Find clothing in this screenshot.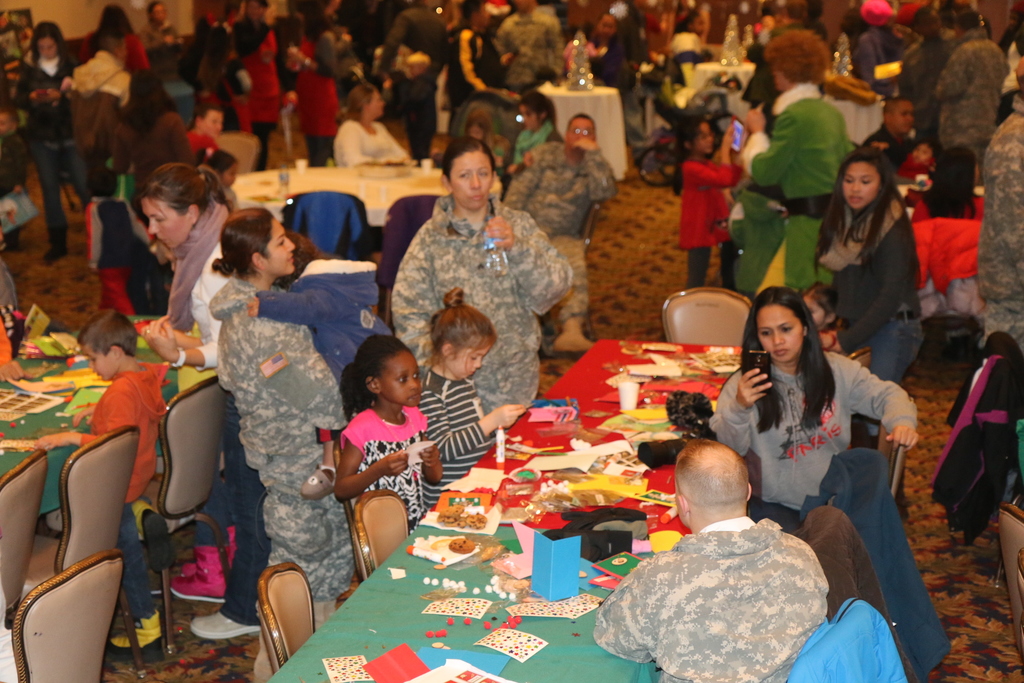
The bounding box for clothing is x1=170, y1=188, x2=250, y2=632.
